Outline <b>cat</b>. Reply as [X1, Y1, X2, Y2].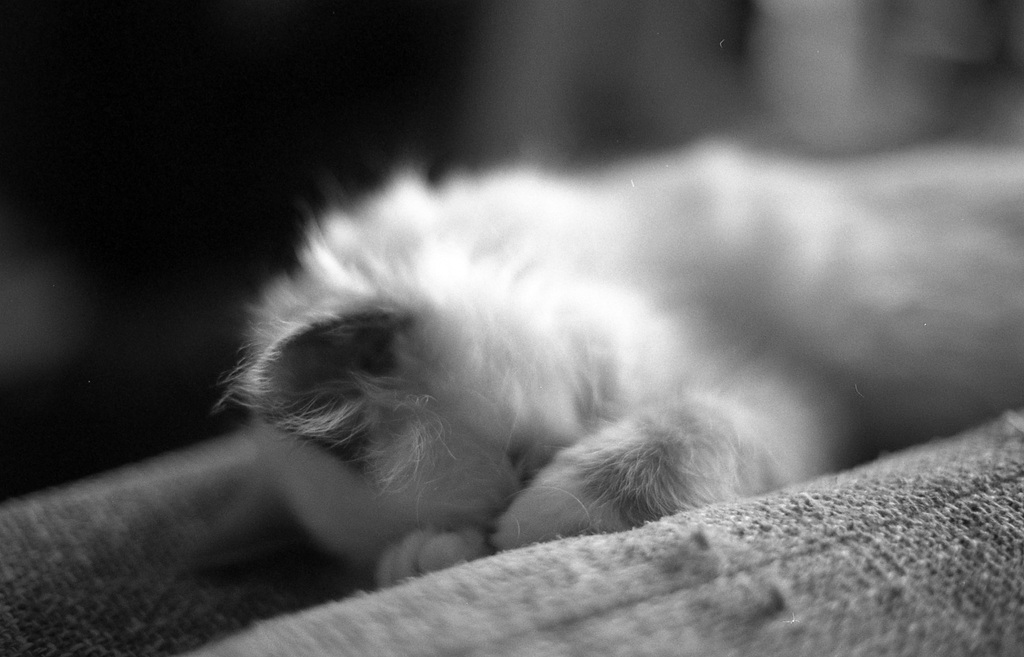
[210, 131, 1023, 589].
